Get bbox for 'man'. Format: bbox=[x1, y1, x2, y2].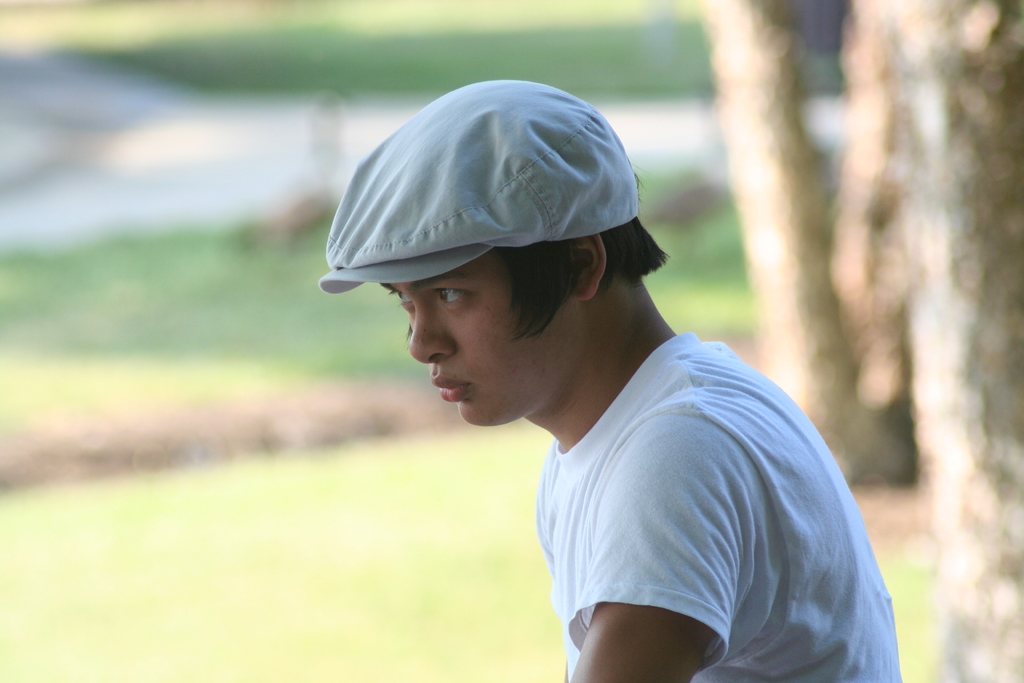
bbox=[303, 78, 900, 682].
